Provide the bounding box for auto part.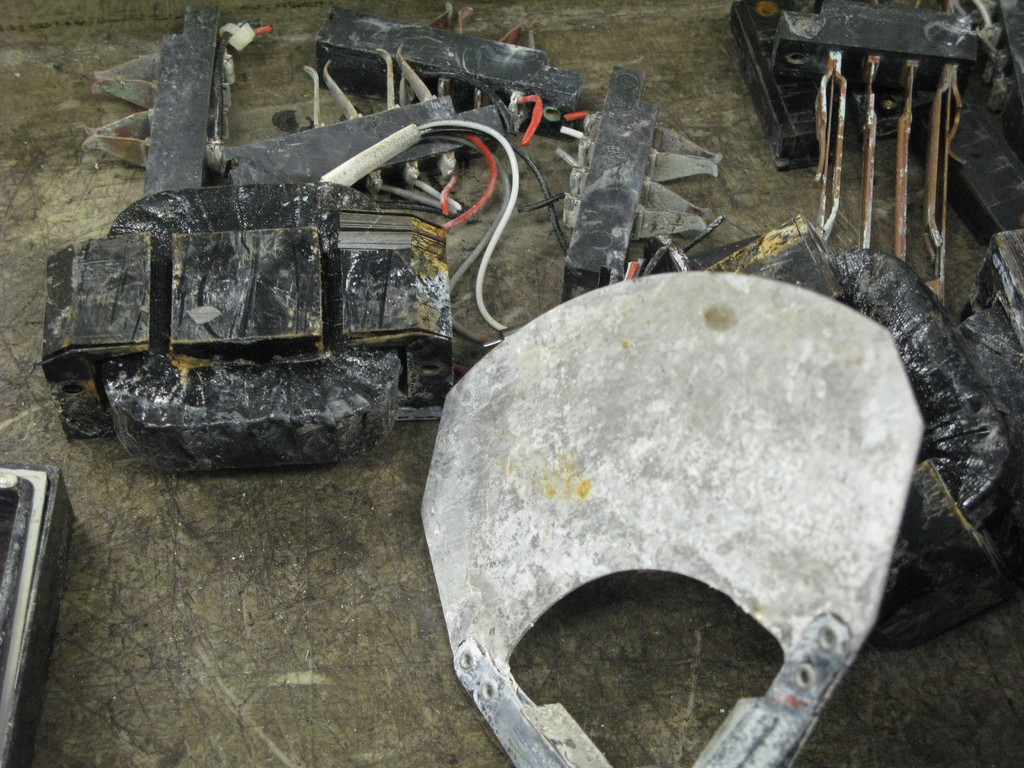
bbox=[666, 227, 1023, 654].
